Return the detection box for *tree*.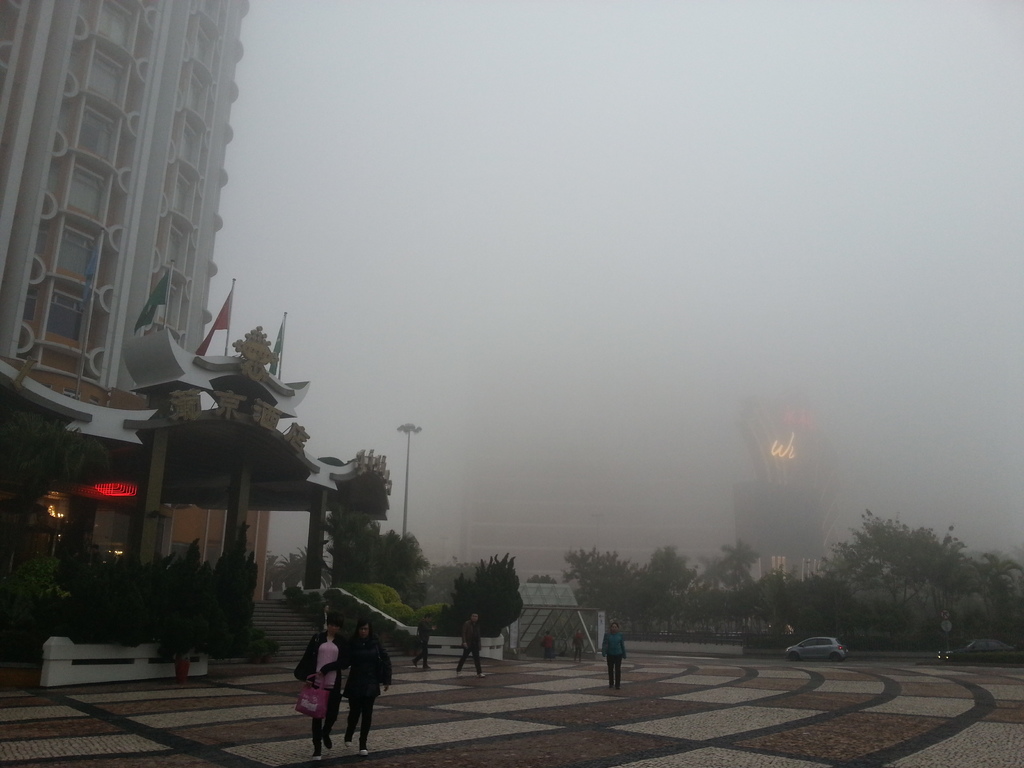
427 547 524 635.
